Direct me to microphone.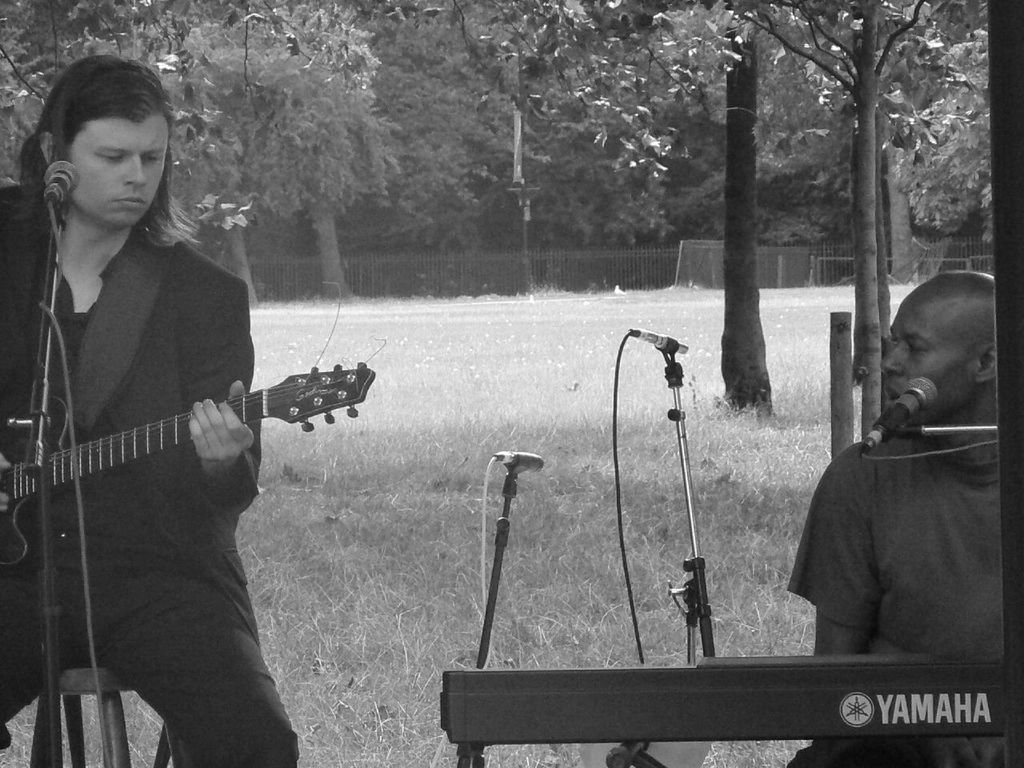
Direction: box=[629, 327, 687, 351].
